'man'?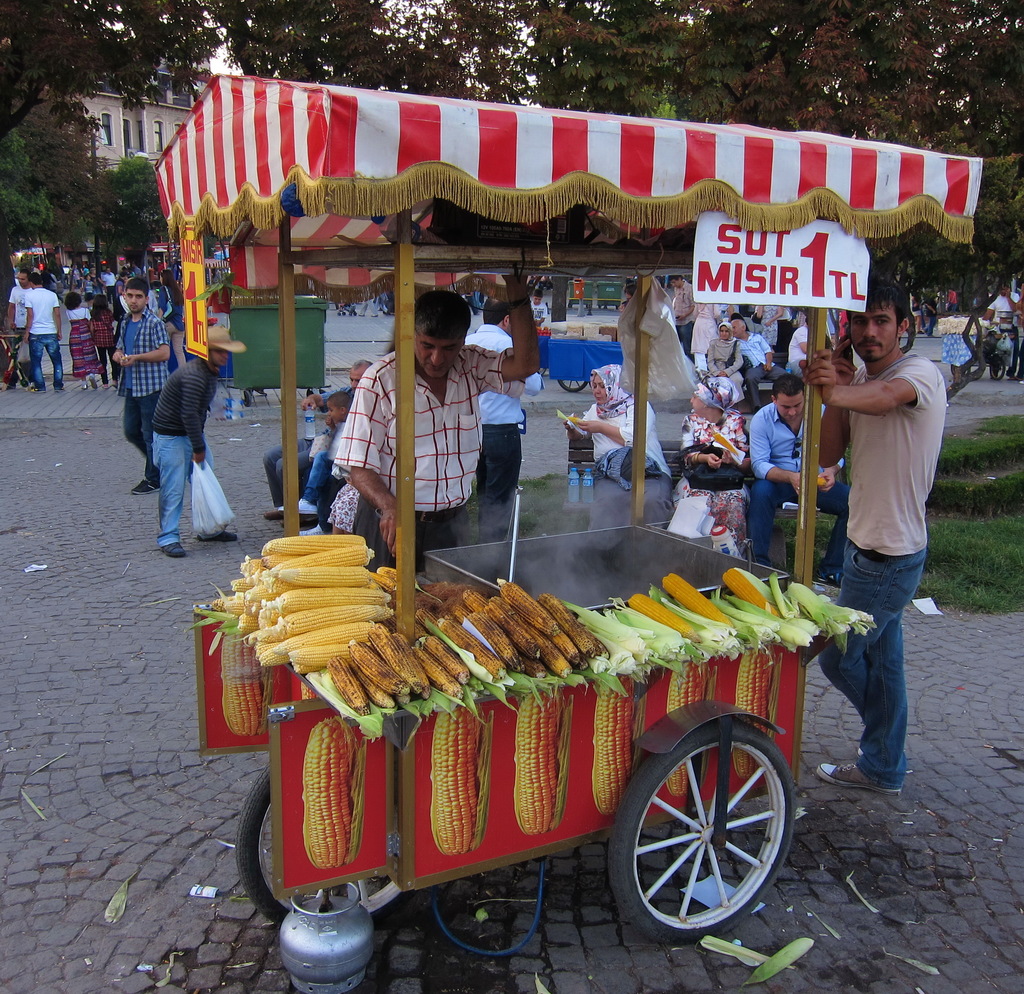
l=335, t=270, r=545, b=571
